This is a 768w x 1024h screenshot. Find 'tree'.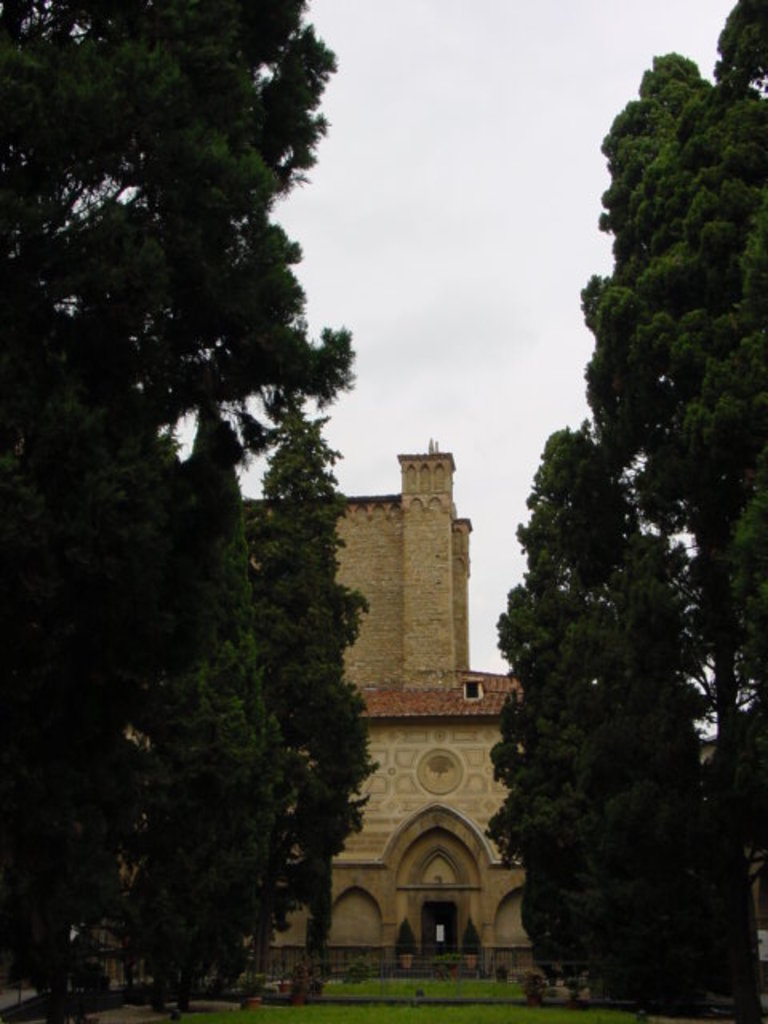
Bounding box: 565/0/766/1022.
